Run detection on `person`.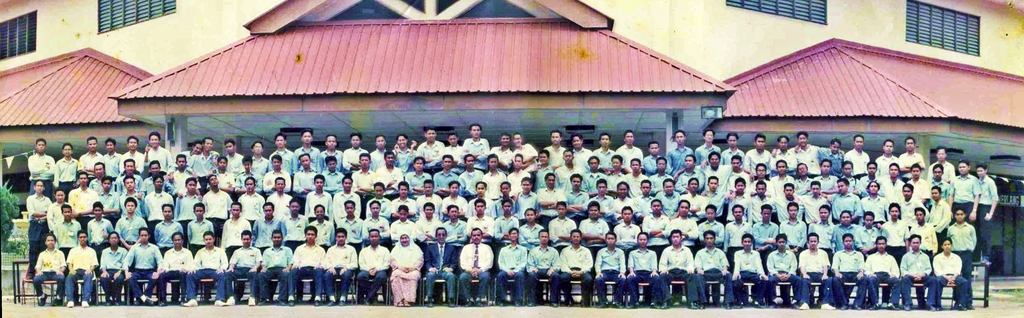
Result: 260,232,292,310.
